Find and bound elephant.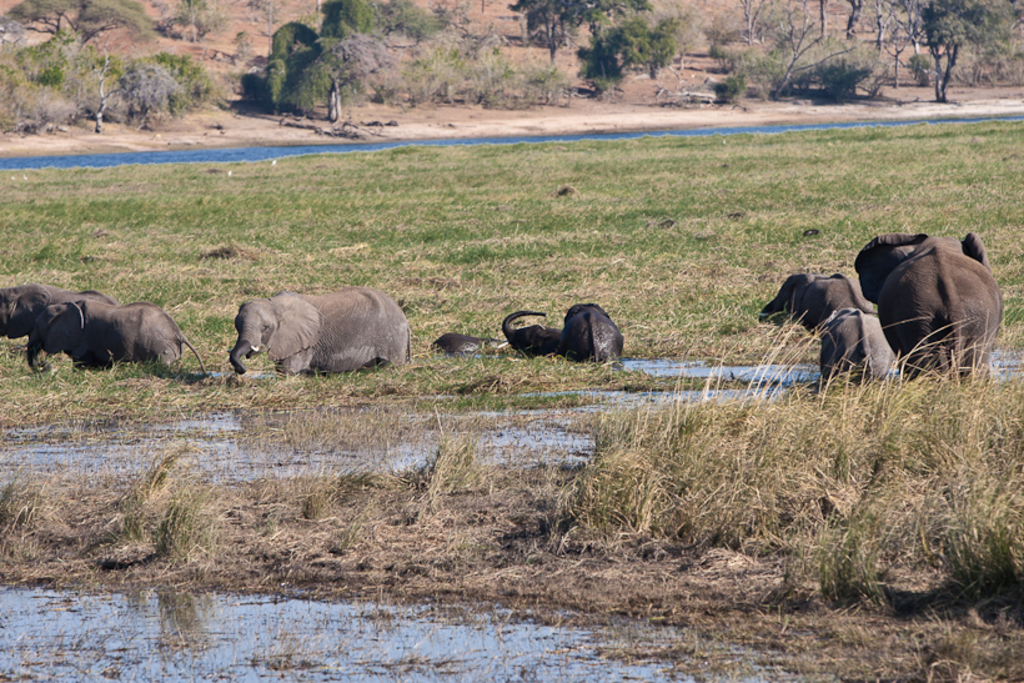
Bound: x1=859 y1=232 x2=1018 y2=386.
